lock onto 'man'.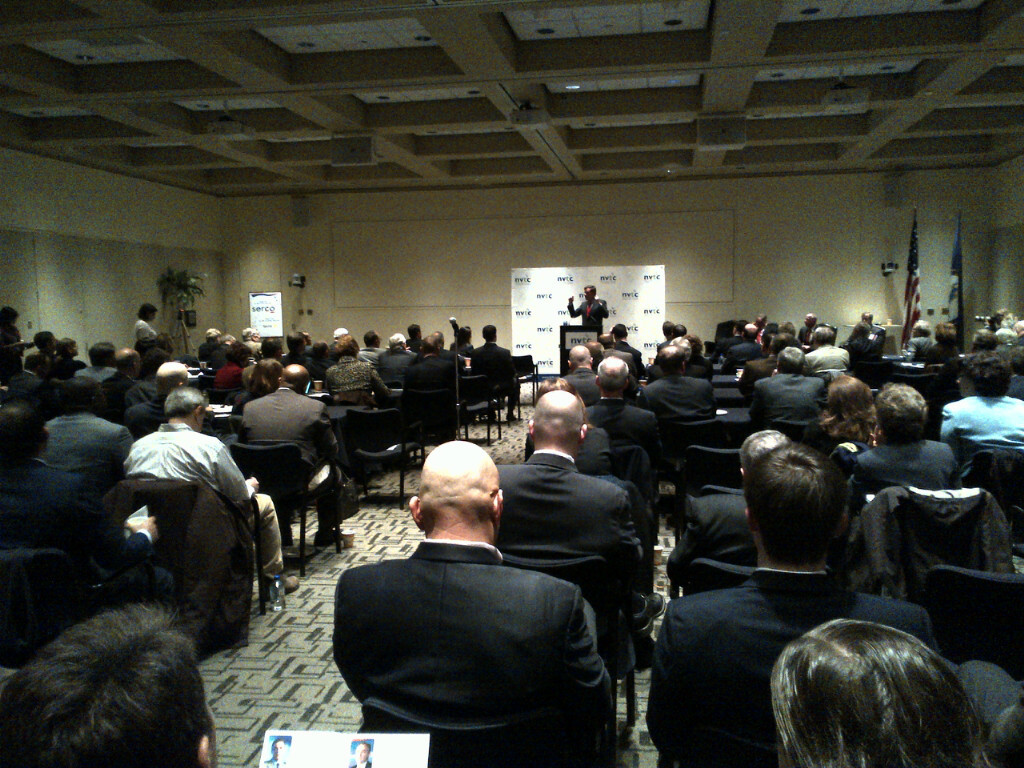
Locked: crop(563, 280, 609, 327).
